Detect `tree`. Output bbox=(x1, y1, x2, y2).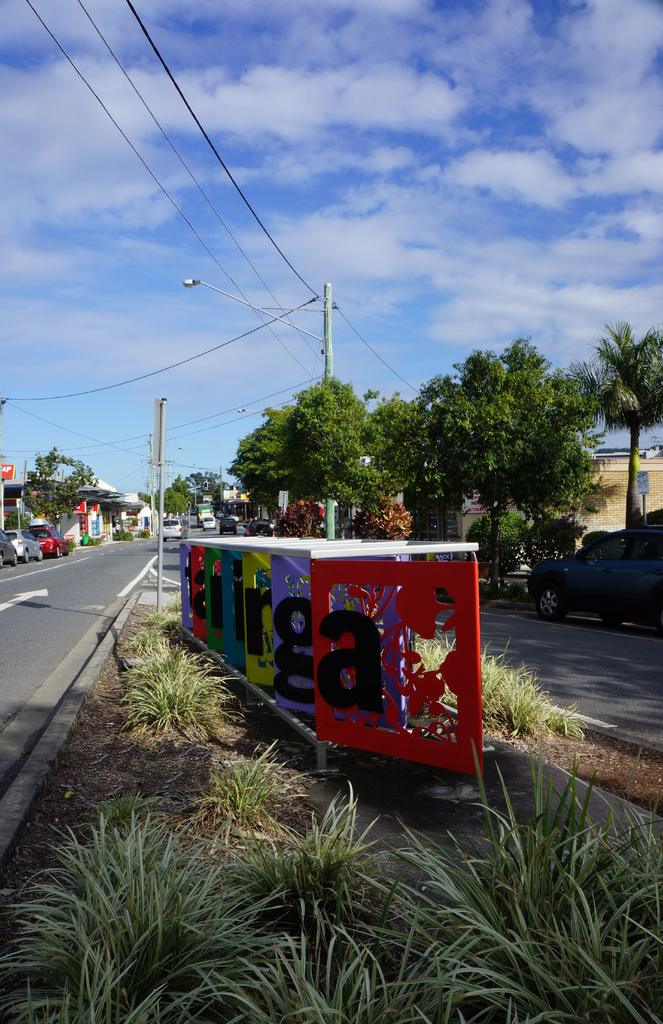
bbox=(18, 444, 101, 536).
